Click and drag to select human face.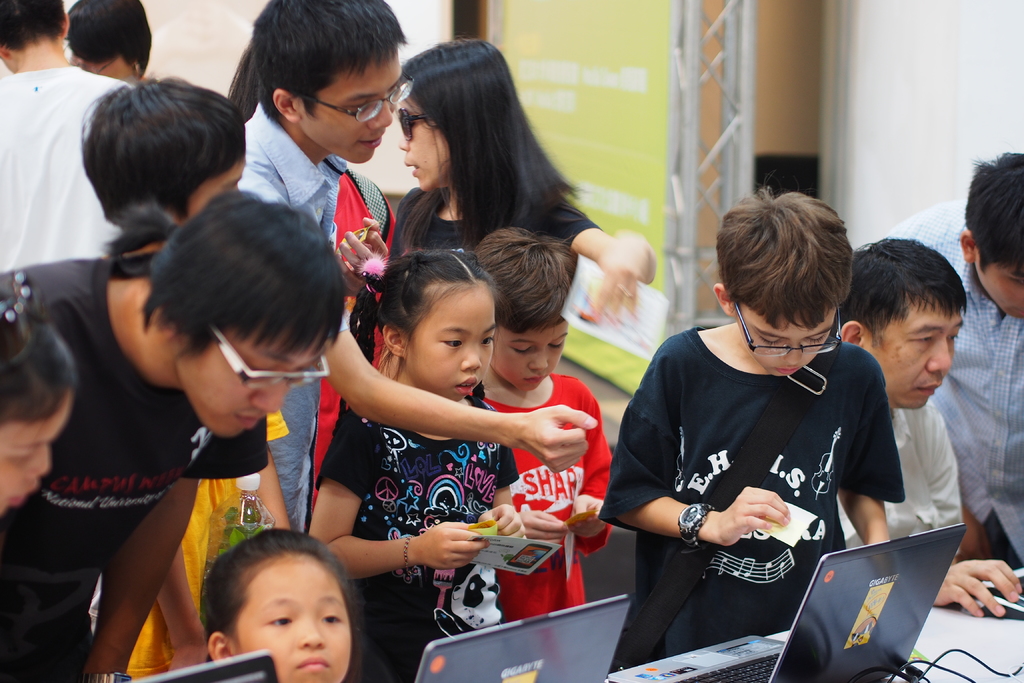
Selection: box=[298, 48, 401, 162].
